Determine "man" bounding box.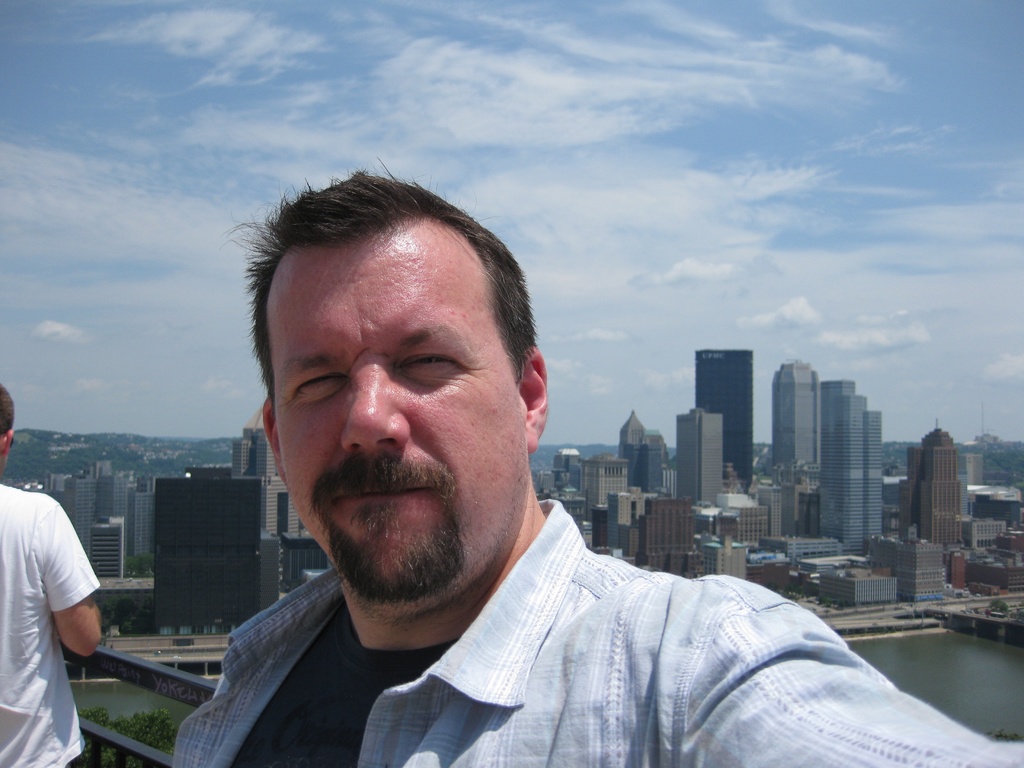
Determined: region(174, 177, 1022, 767).
